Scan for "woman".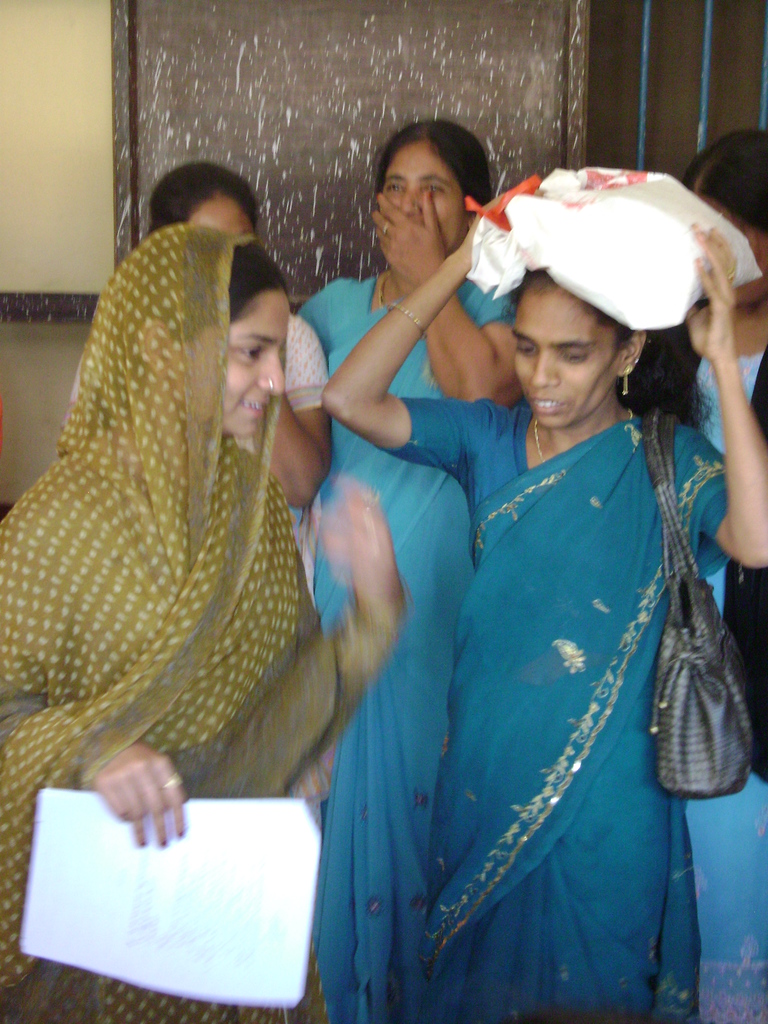
Scan result: bbox(301, 120, 524, 1023).
